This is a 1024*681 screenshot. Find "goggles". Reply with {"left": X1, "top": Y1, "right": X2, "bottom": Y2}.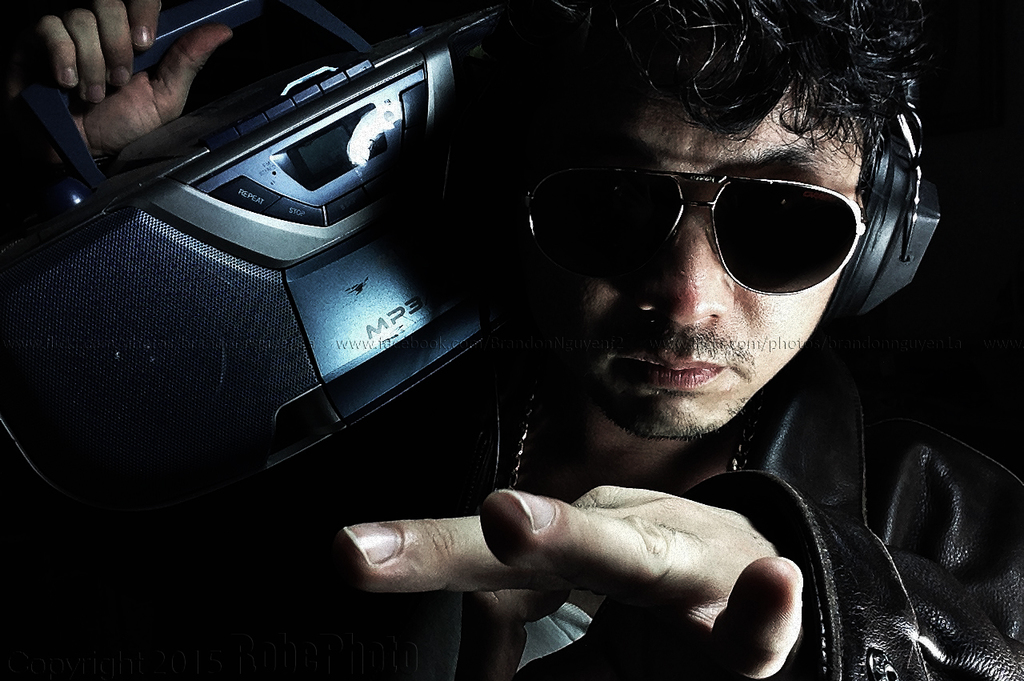
{"left": 524, "top": 146, "right": 887, "bottom": 306}.
